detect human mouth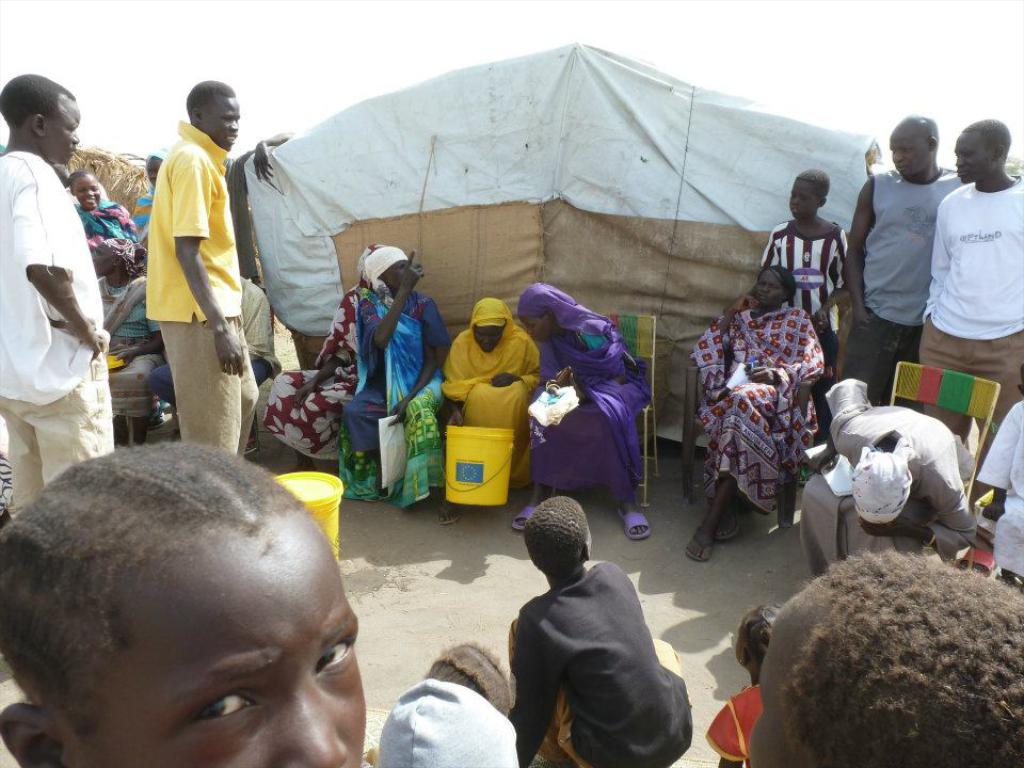
[x1=65, y1=146, x2=75, y2=153]
